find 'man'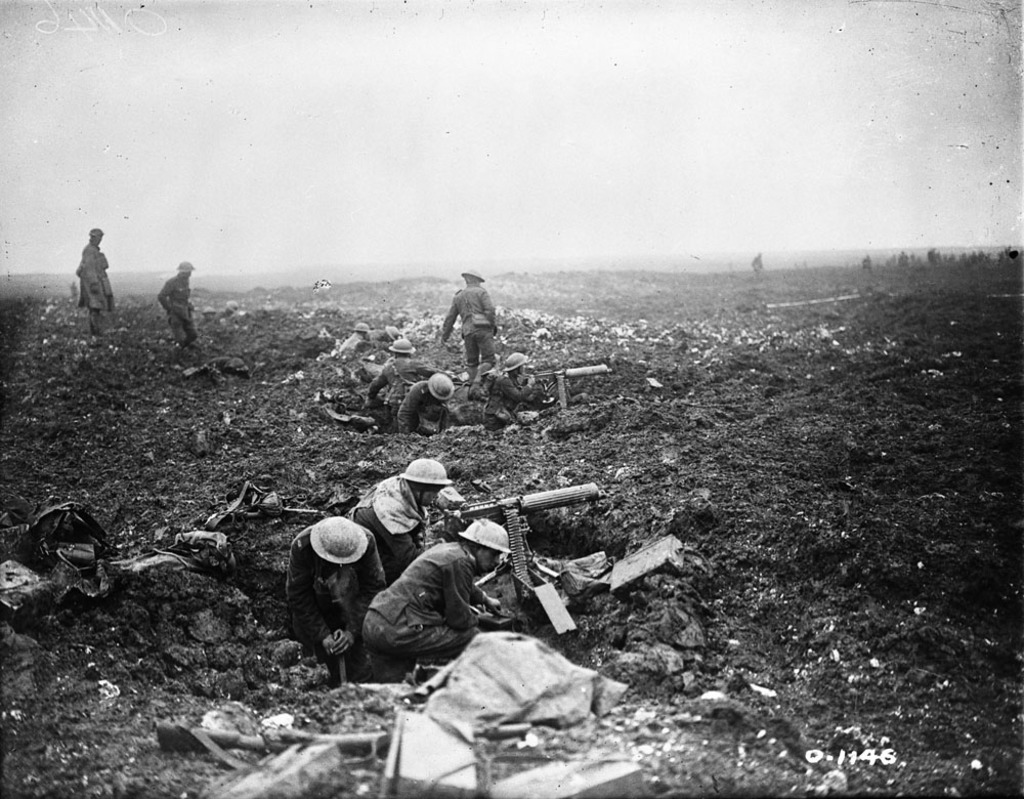
<bbox>158, 259, 203, 348</bbox>
